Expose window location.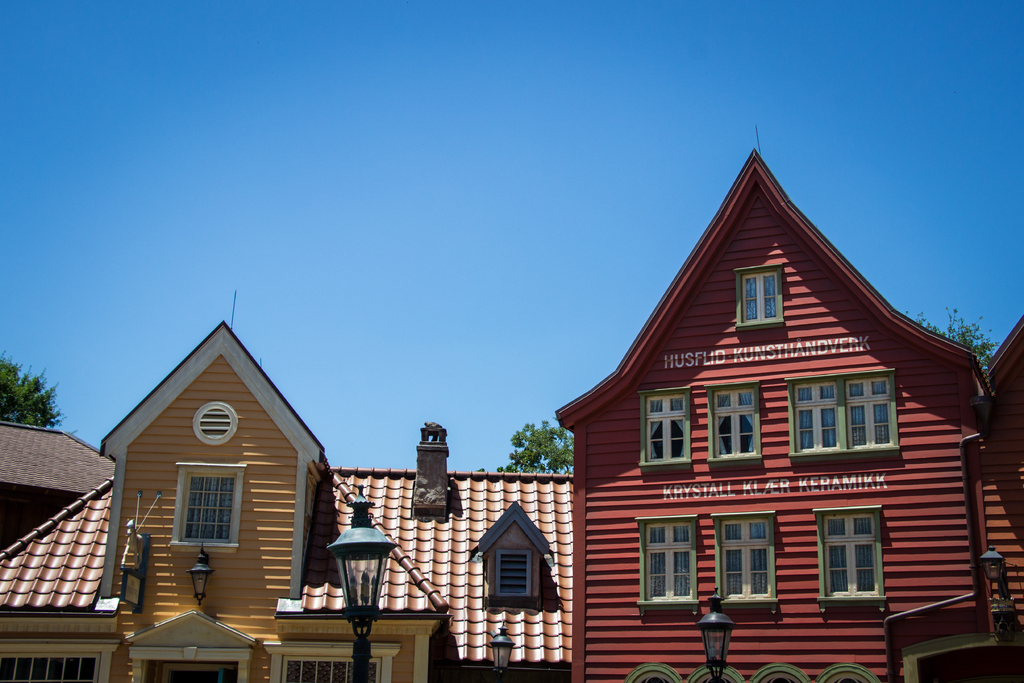
Exposed at locate(486, 538, 554, 603).
